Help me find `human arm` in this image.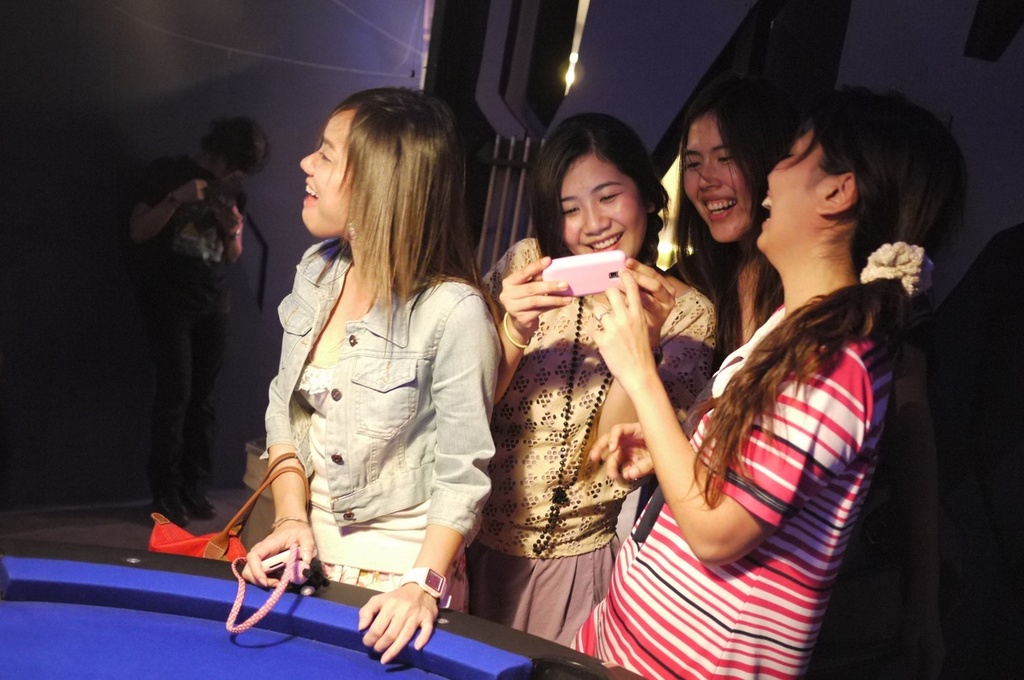
Found it: <region>358, 295, 509, 665</region>.
